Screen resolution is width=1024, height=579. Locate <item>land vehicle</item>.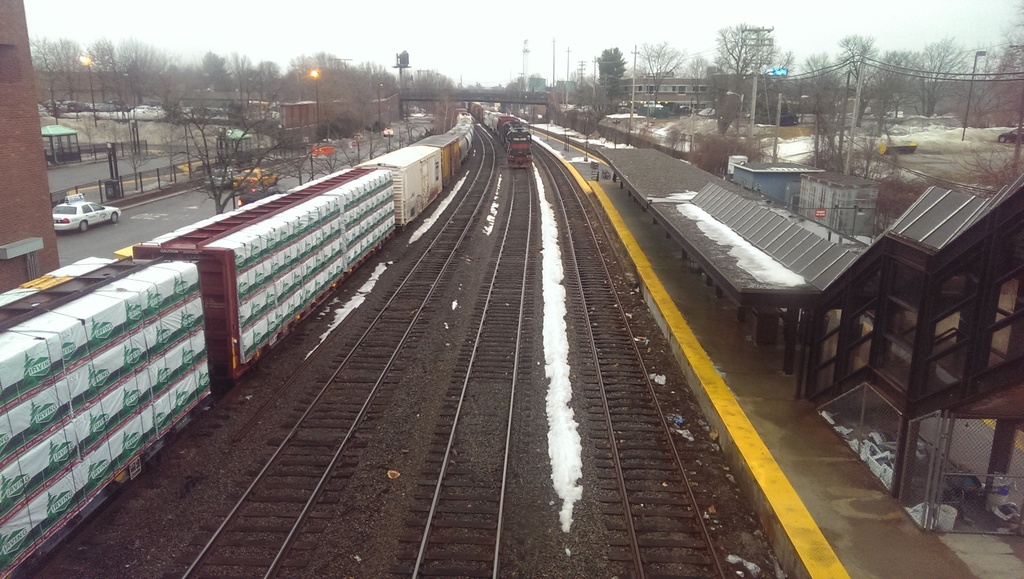
BBox(237, 192, 285, 207).
